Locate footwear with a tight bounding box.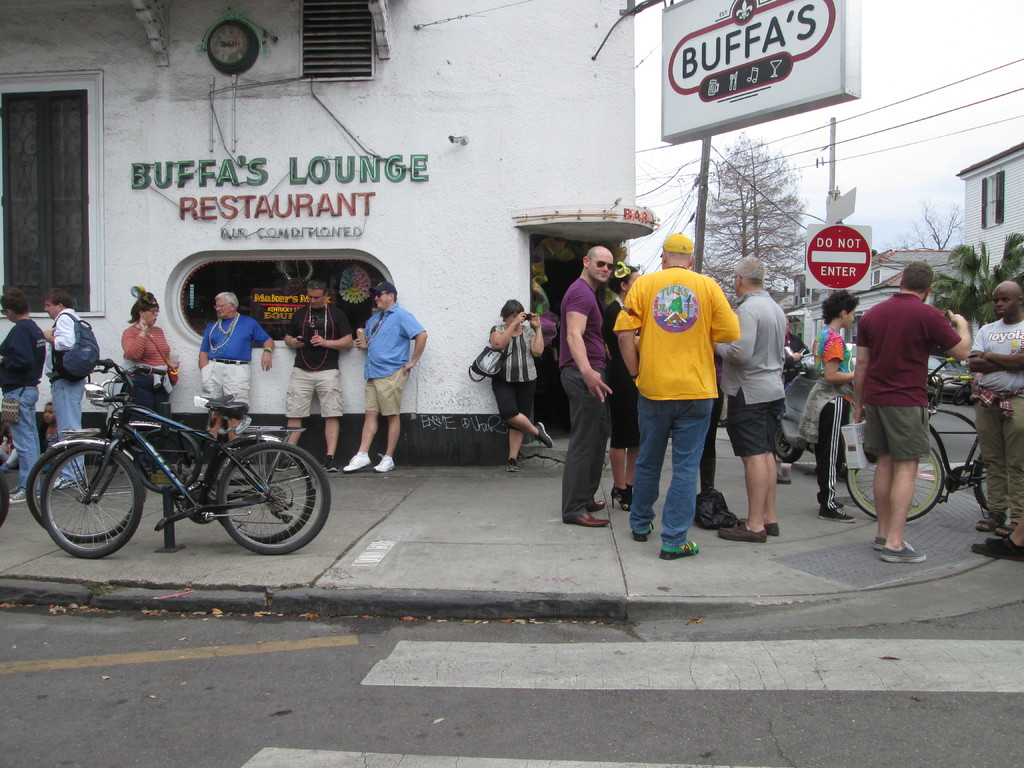
[left=766, top=525, right=776, bottom=536].
